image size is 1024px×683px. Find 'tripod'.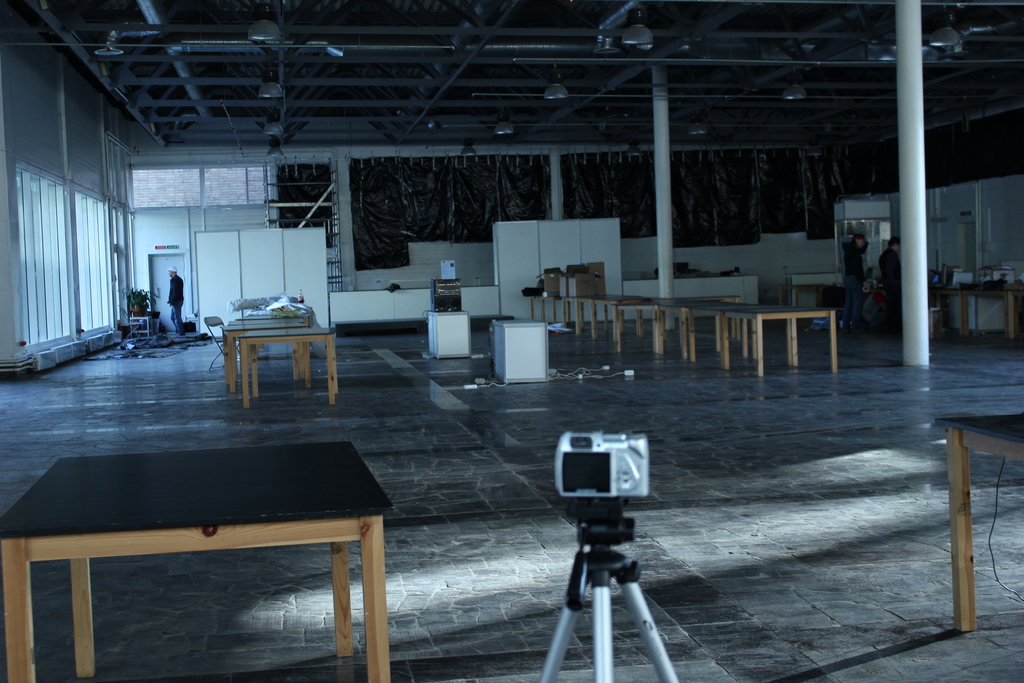
region(538, 496, 682, 682).
